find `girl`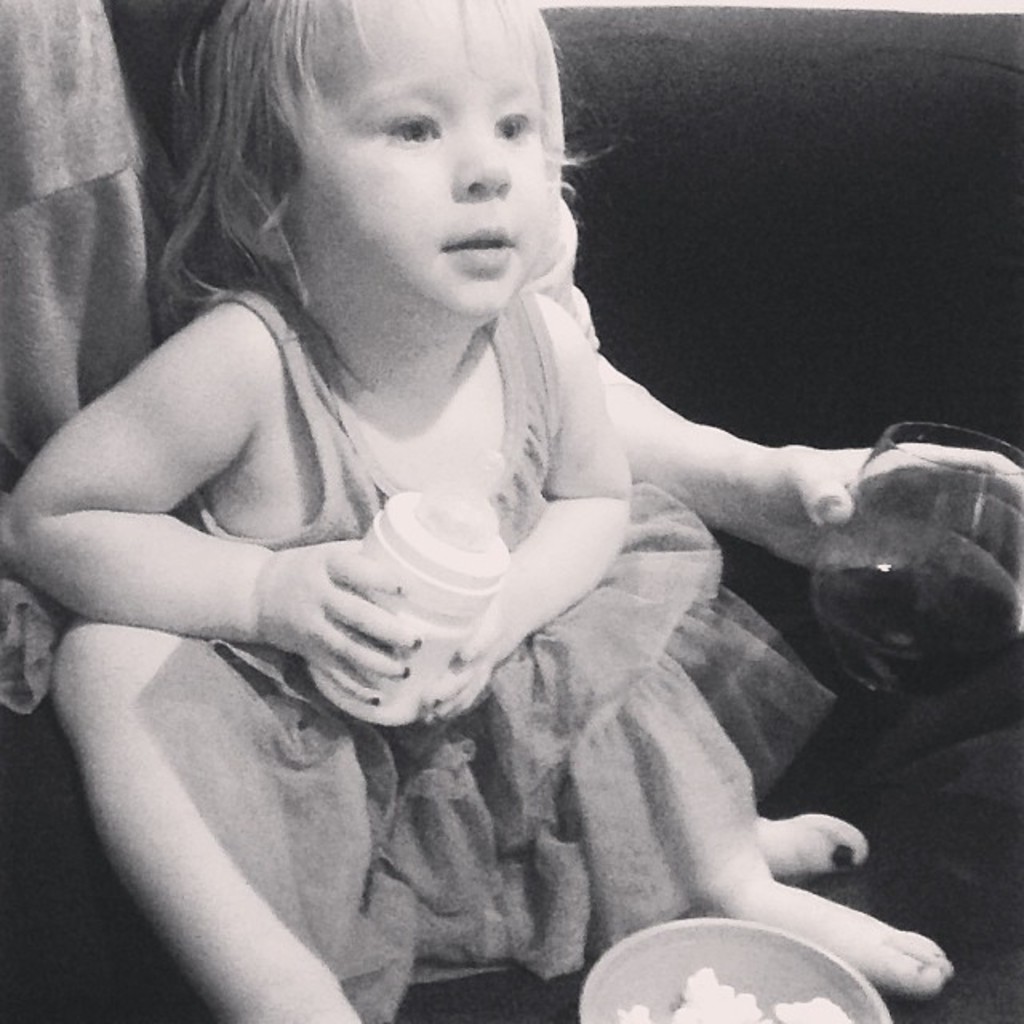
x1=0 y1=0 x2=1022 y2=1022
